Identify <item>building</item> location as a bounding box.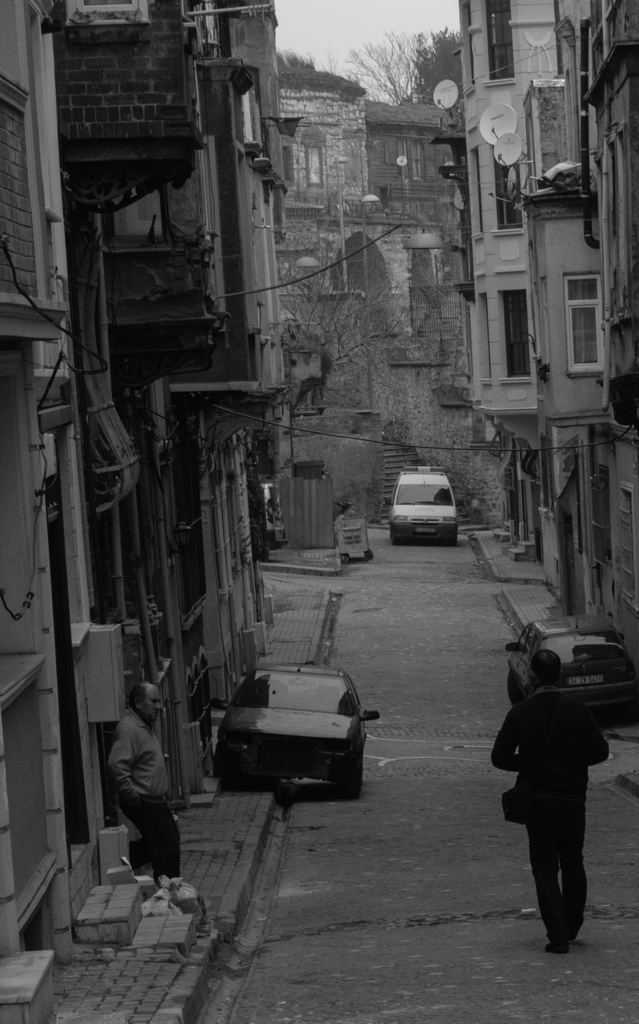
l=0, t=3, r=638, b=1023.
